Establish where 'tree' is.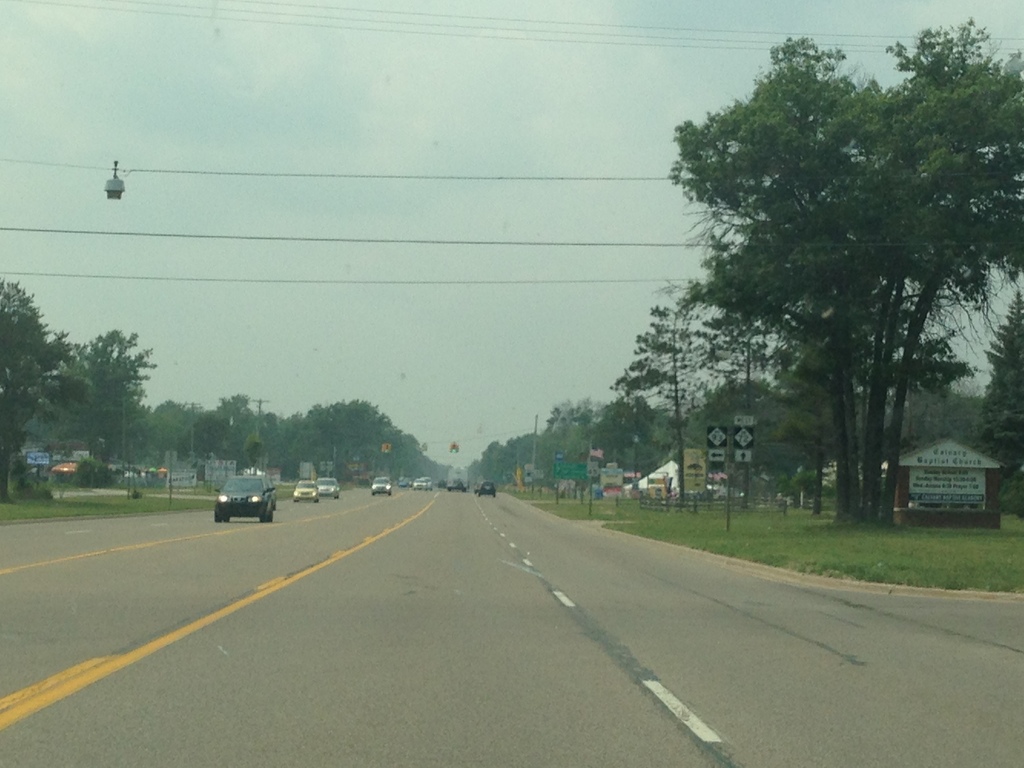
Established at left=618, top=297, right=728, bottom=510.
